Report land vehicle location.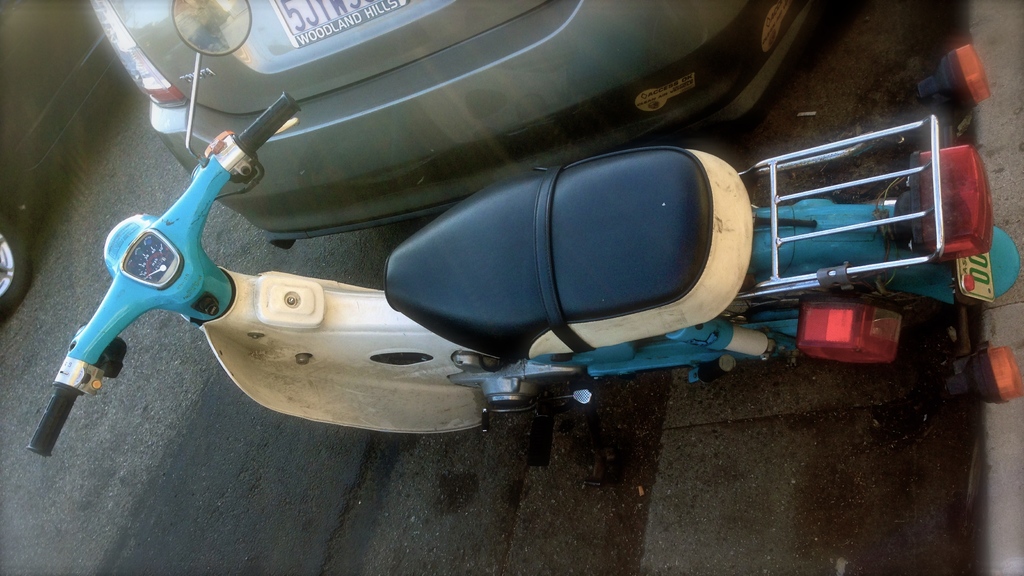
Report: <bbox>0, 0, 125, 320</bbox>.
